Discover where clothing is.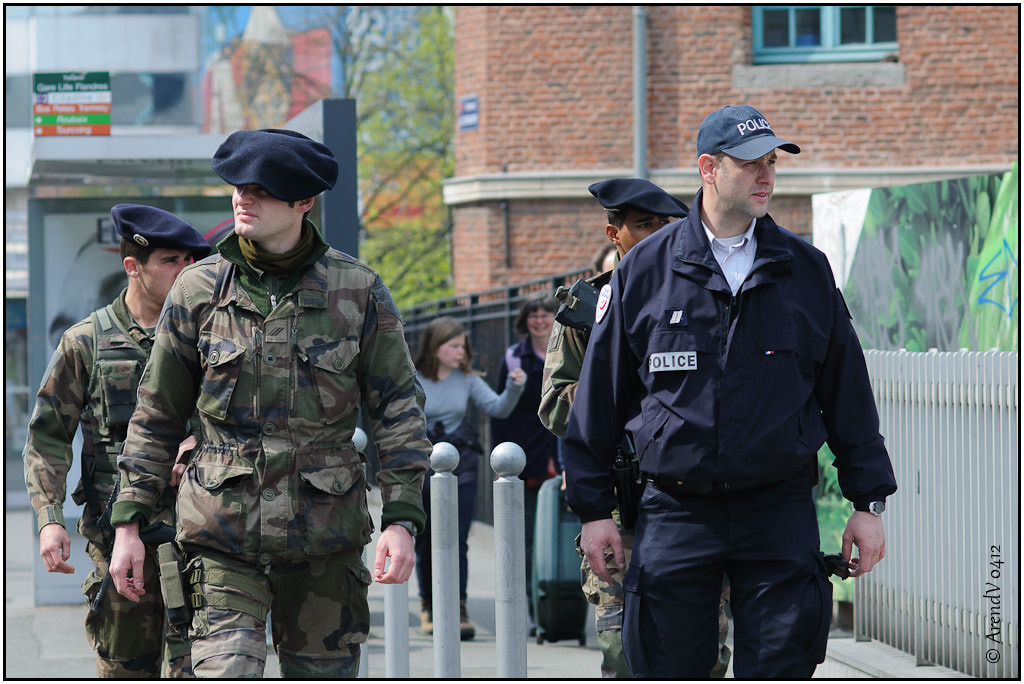
Discovered at (494,342,579,458).
